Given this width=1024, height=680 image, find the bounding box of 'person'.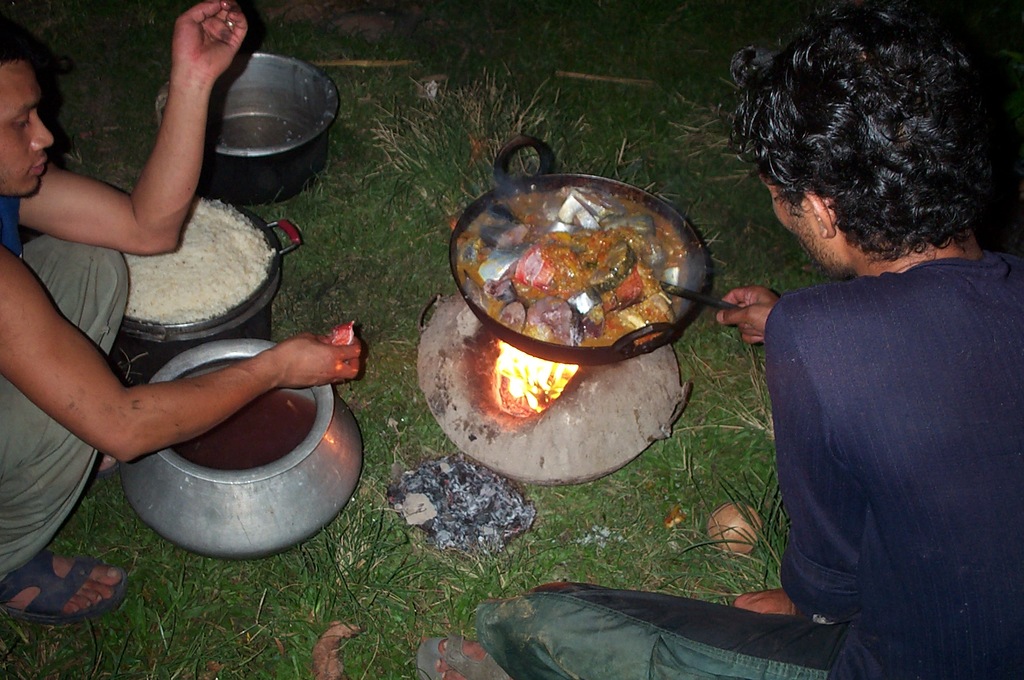
(425, 5, 1023, 679).
